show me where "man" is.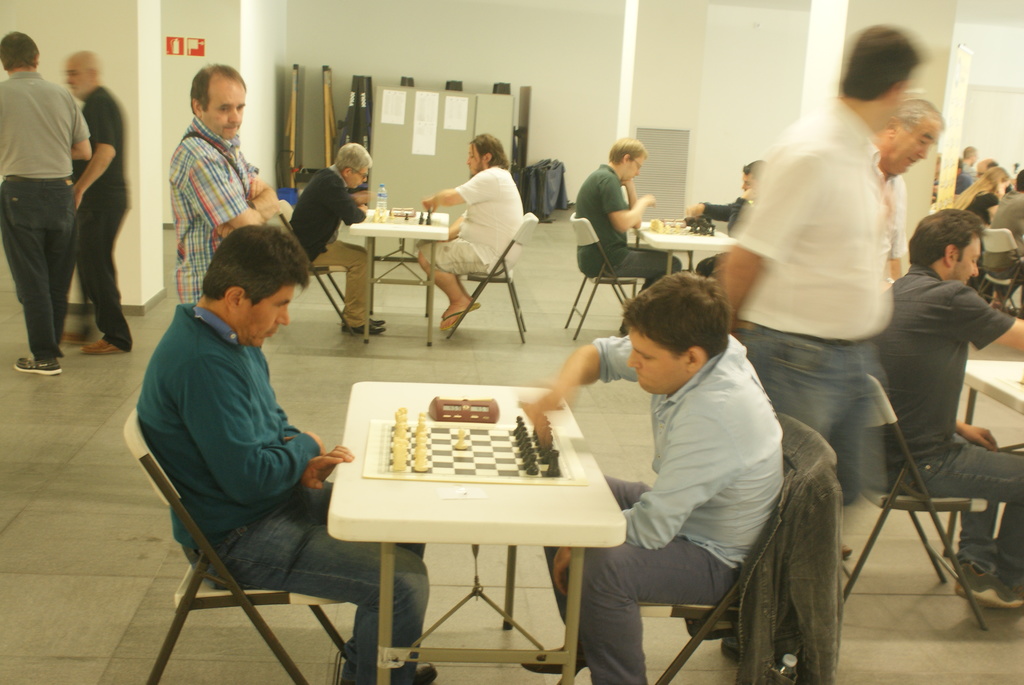
"man" is at locate(859, 91, 950, 365).
